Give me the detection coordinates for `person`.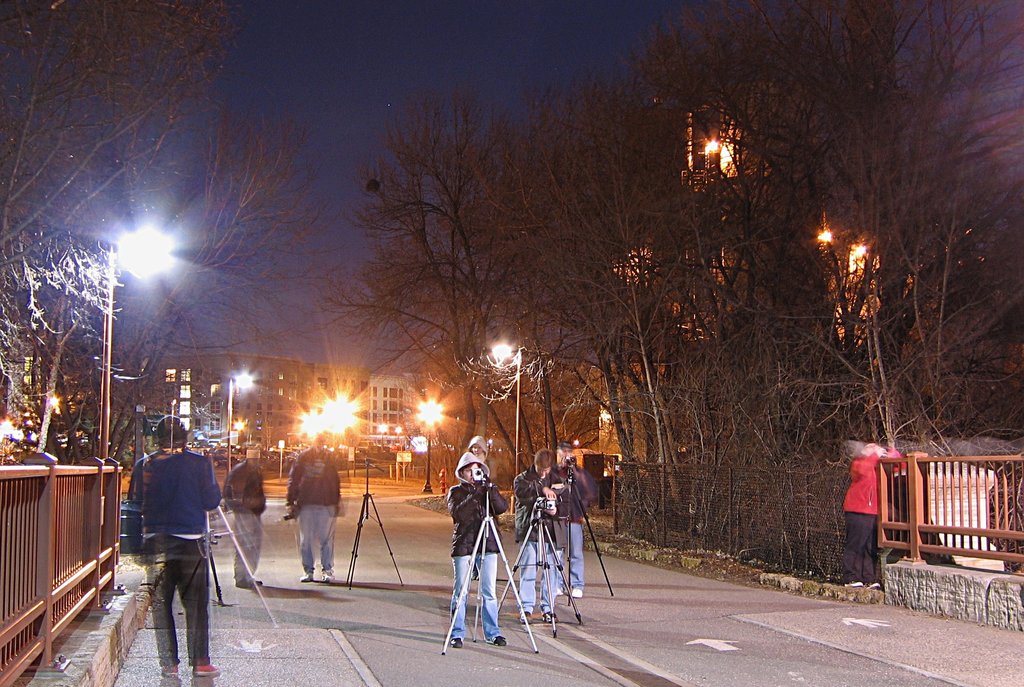
bbox=(509, 449, 567, 623).
